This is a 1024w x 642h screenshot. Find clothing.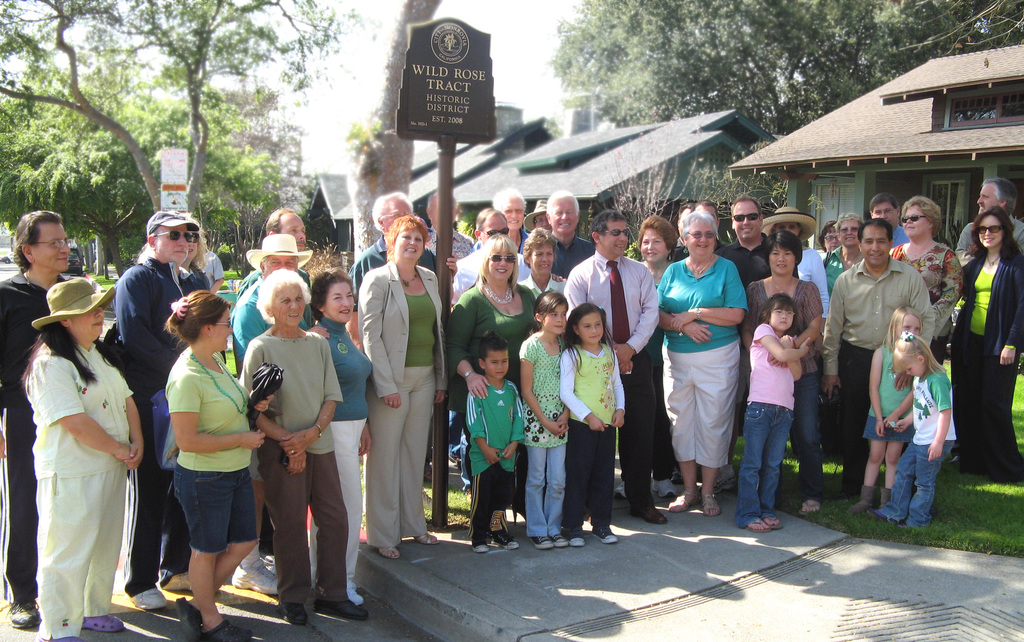
Bounding box: bbox(822, 246, 850, 301).
